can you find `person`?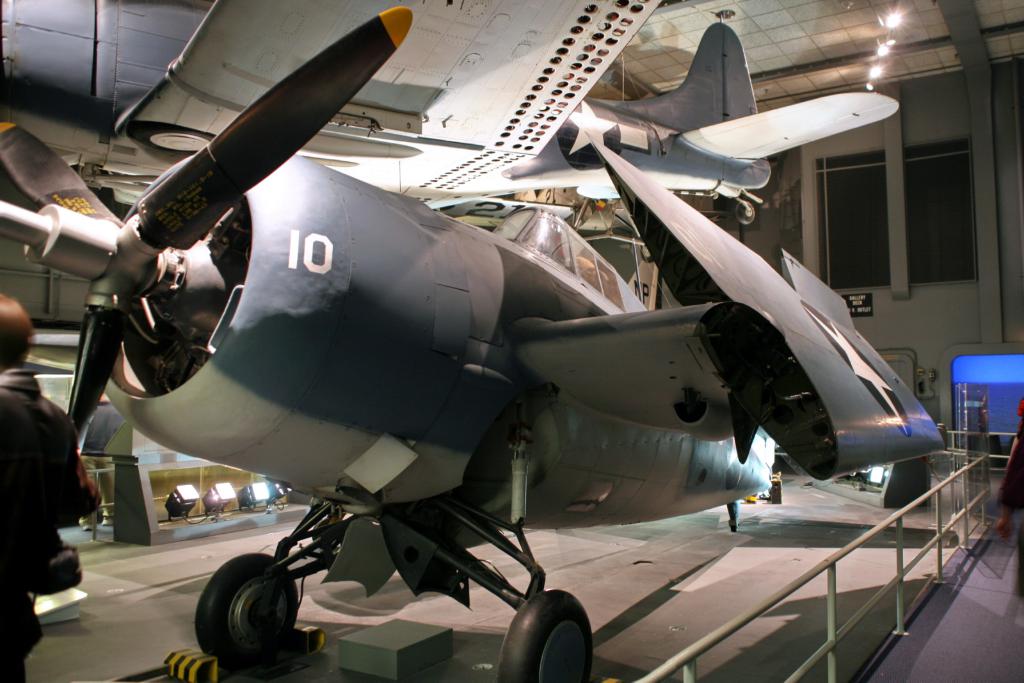
Yes, bounding box: {"left": 0, "top": 291, "right": 102, "bottom": 682}.
